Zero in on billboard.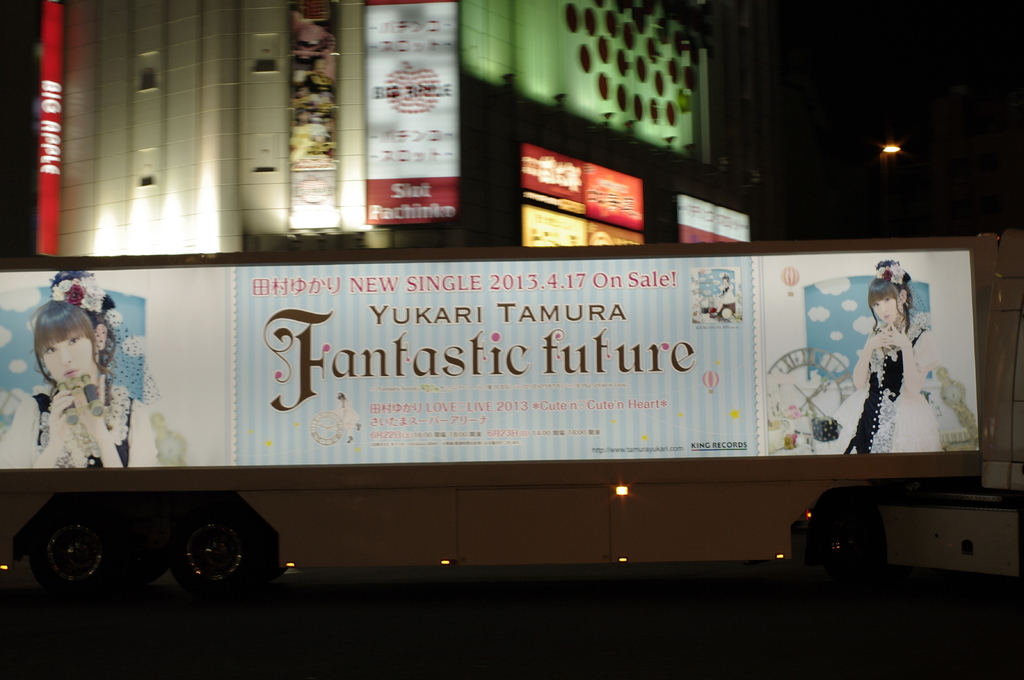
Zeroed in: [364,4,459,226].
